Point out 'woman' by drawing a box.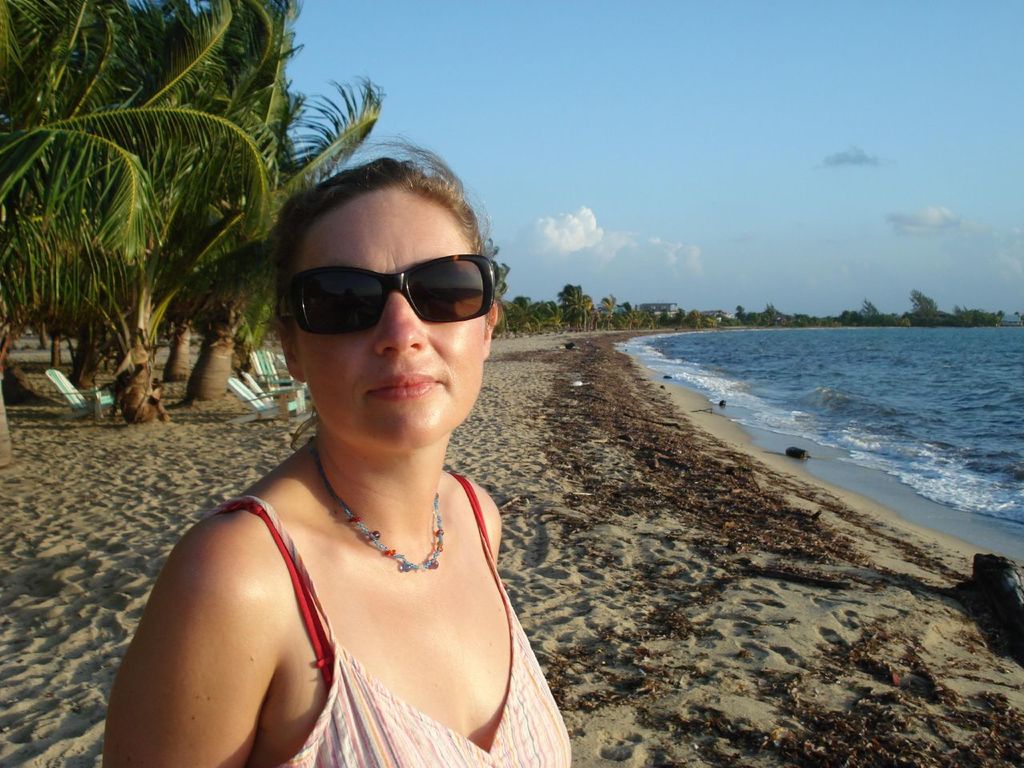
bbox=[86, 128, 586, 767].
